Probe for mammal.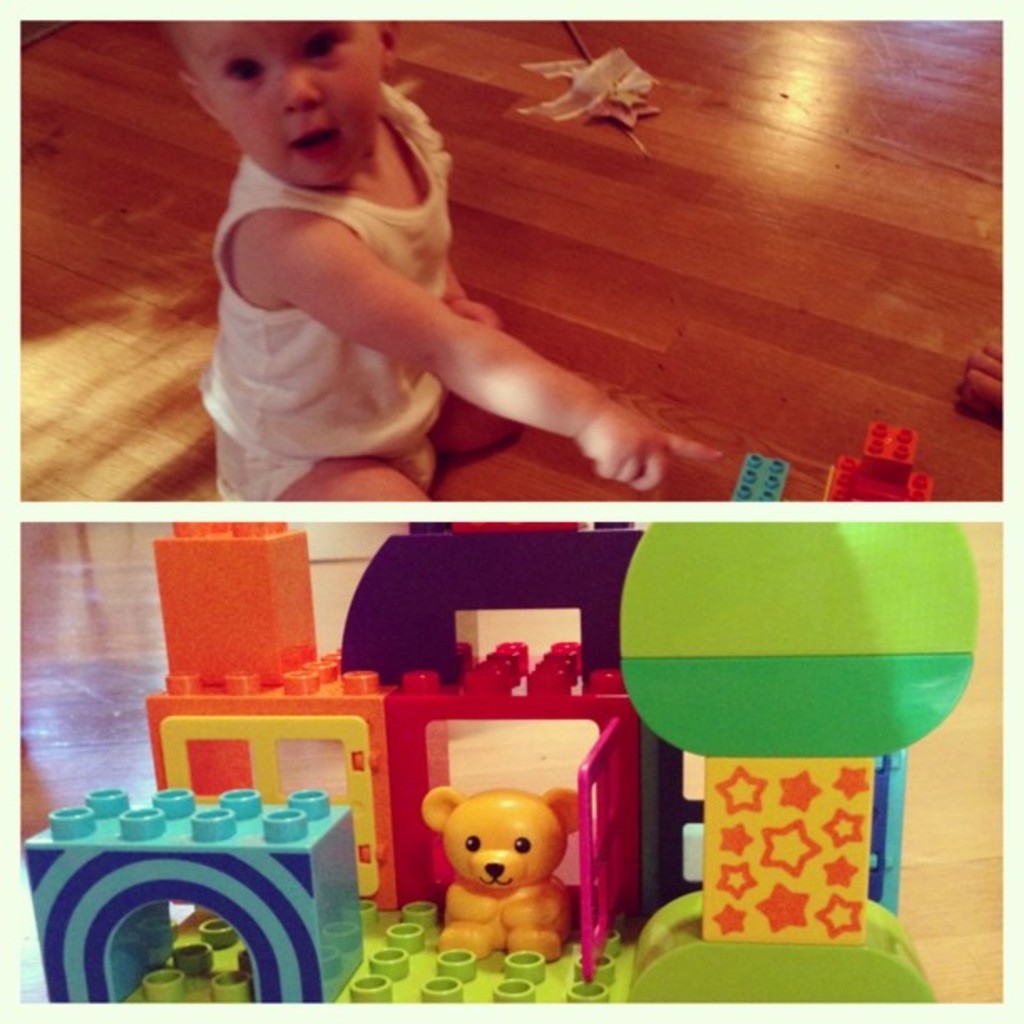
Probe result: [413,780,582,955].
